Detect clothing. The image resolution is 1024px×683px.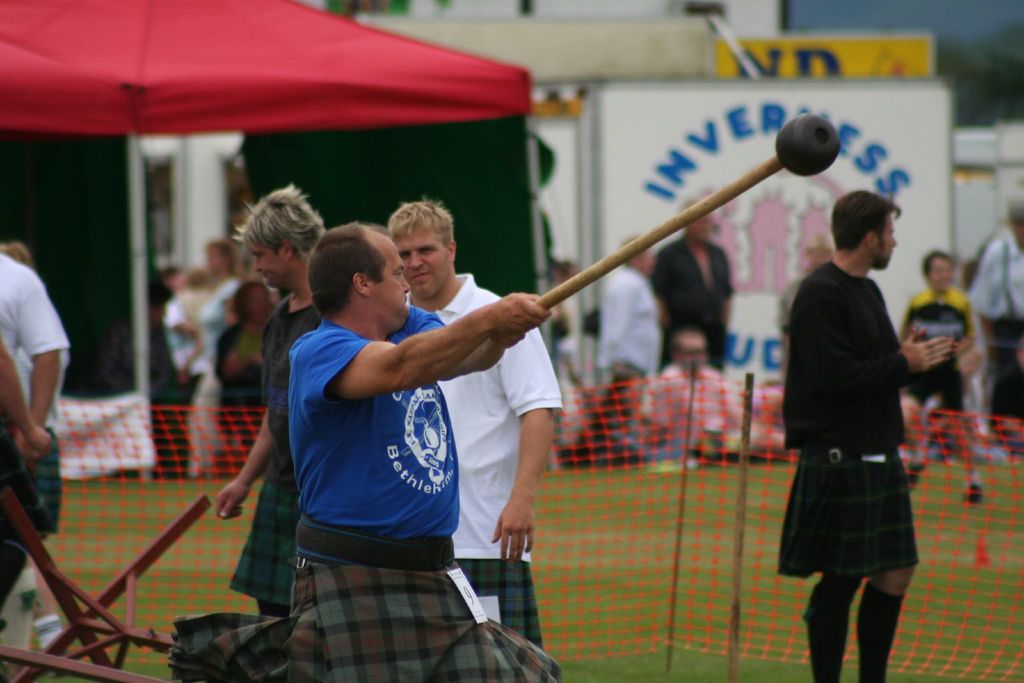
403,270,562,648.
